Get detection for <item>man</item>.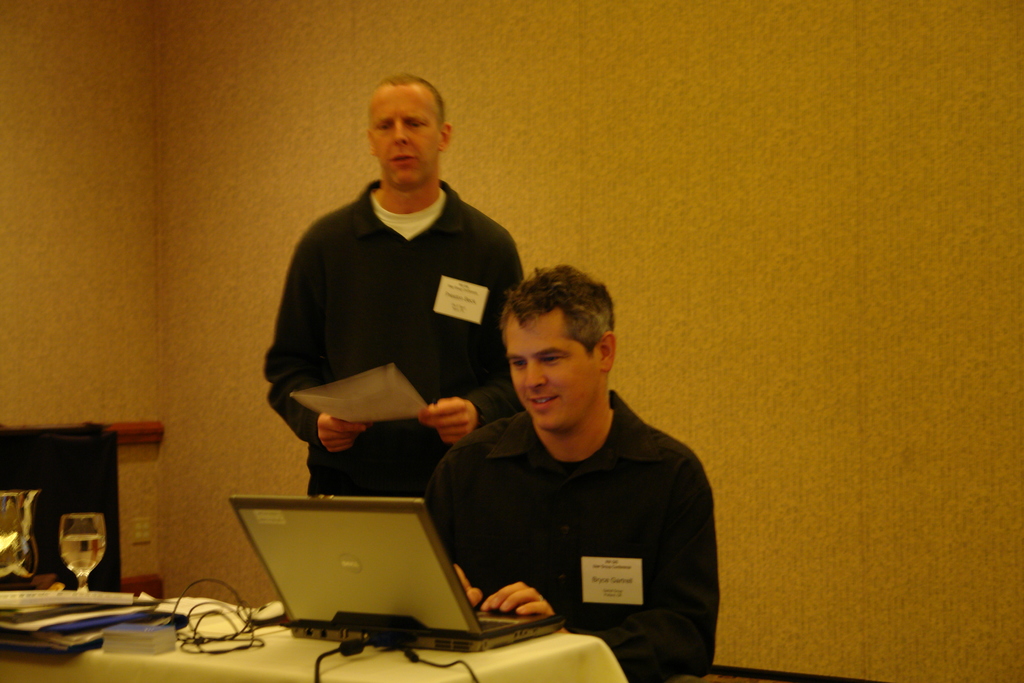
Detection: (419, 265, 719, 682).
